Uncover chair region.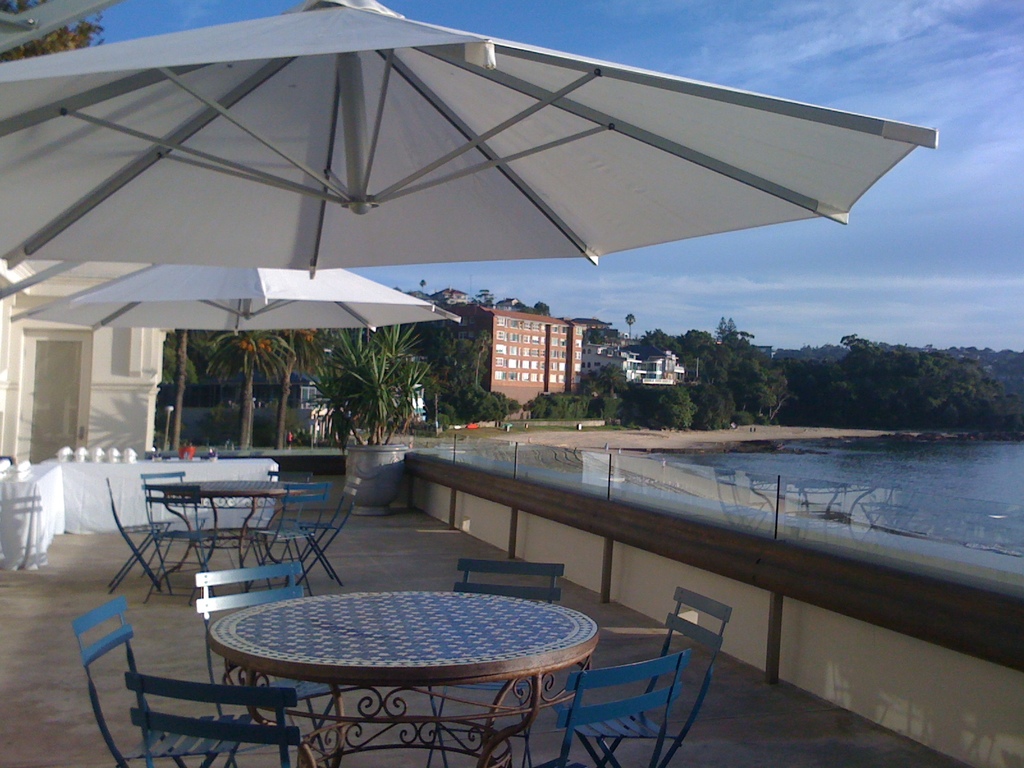
Uncovered: select_region(230, 468, 307, 584).
